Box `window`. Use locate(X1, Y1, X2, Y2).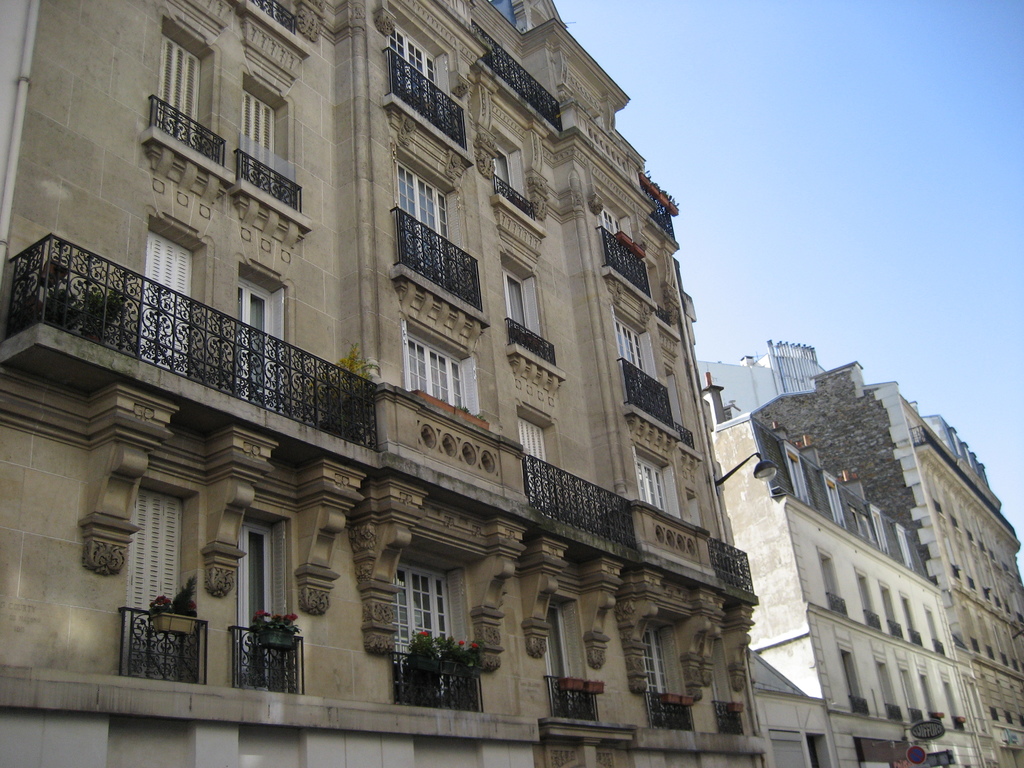
locate(841, 643, 868, 716).
